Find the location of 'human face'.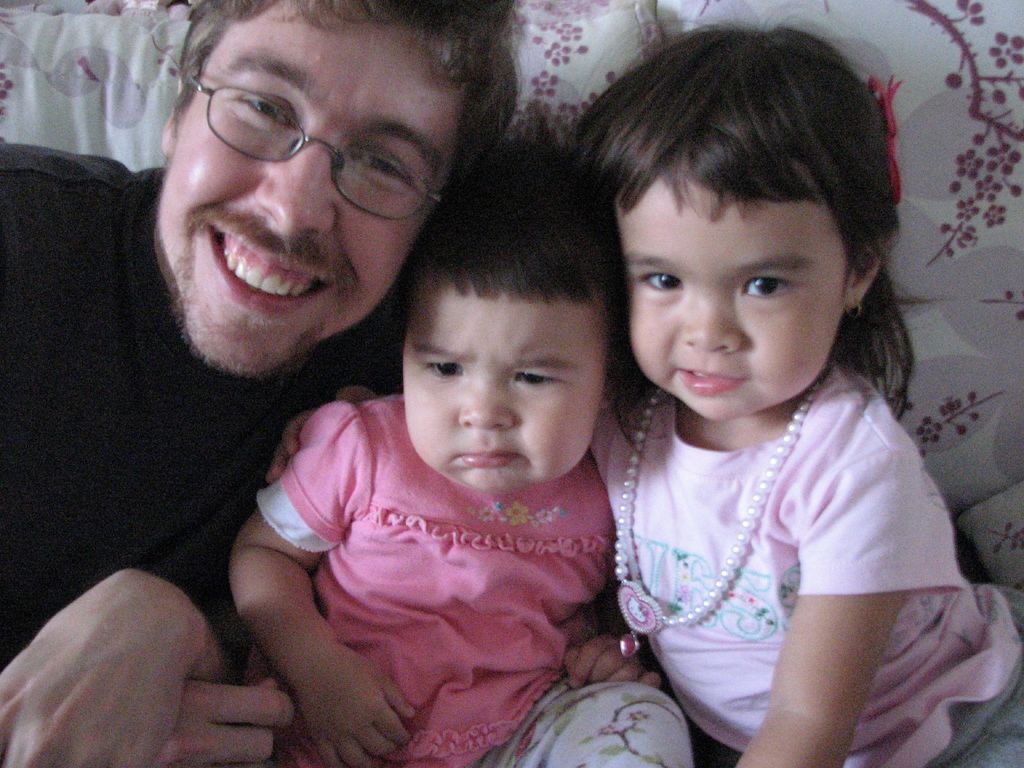
Location: left=154, top=1, right=457, bottom=374.
